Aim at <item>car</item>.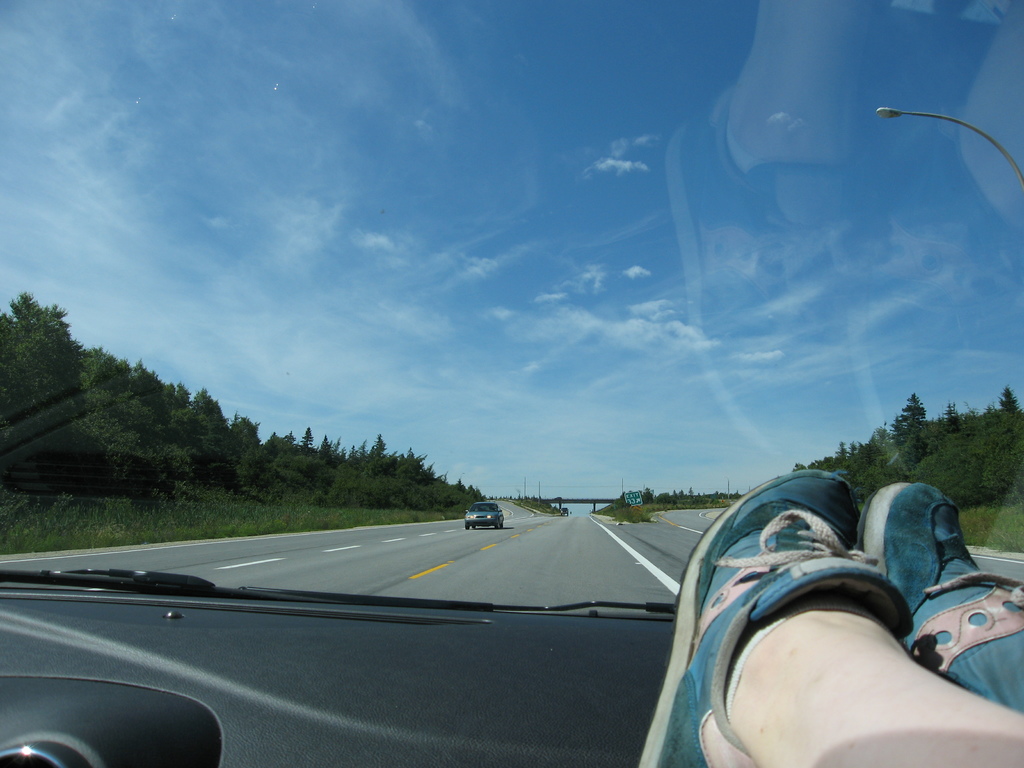
Aimed at [x1=0, y1=1, x2=1023, y2=767].
